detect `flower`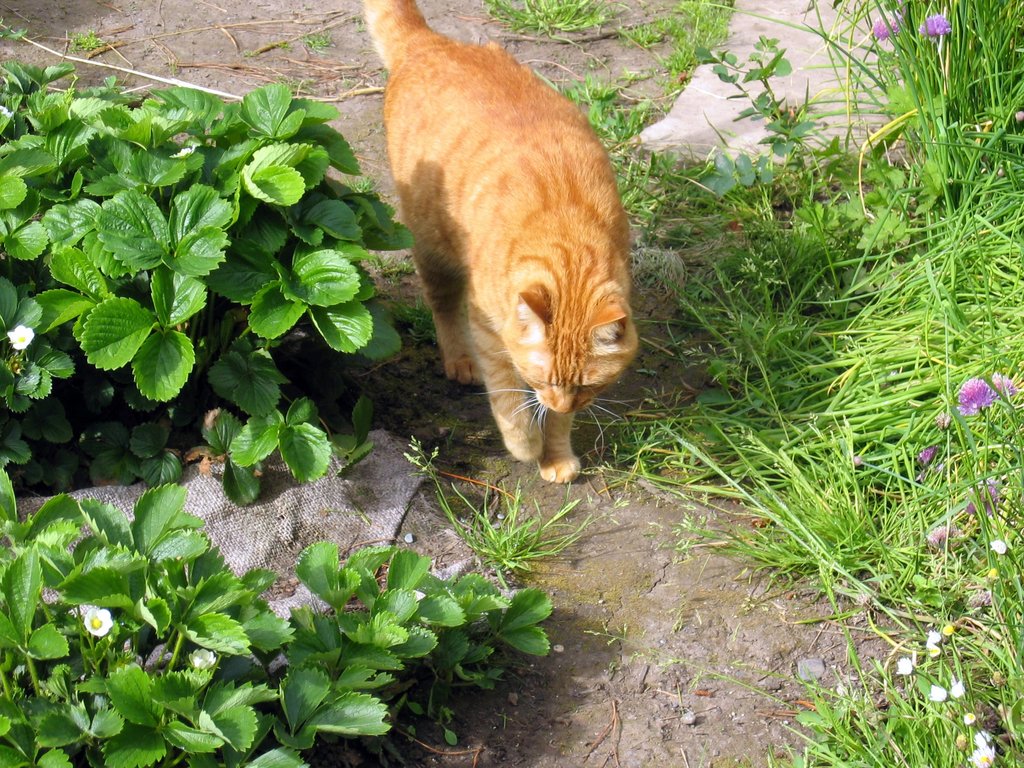
x1=83, y1=607, x2=108, y2=636
